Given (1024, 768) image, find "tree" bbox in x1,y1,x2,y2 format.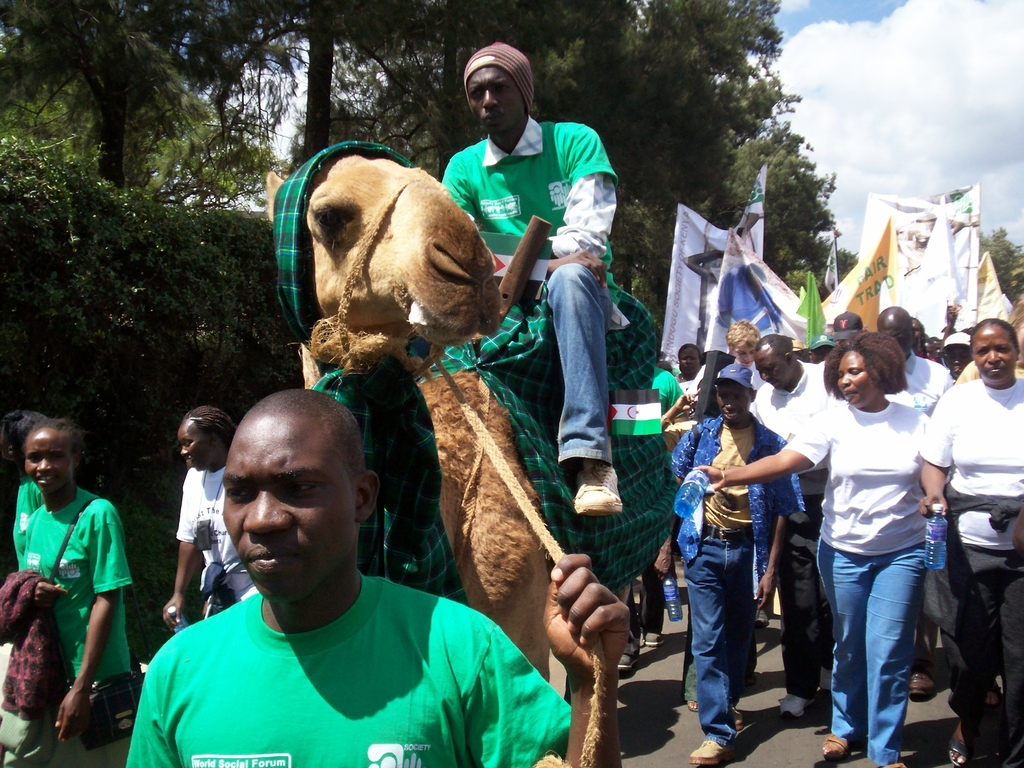
198,0,797,156.
